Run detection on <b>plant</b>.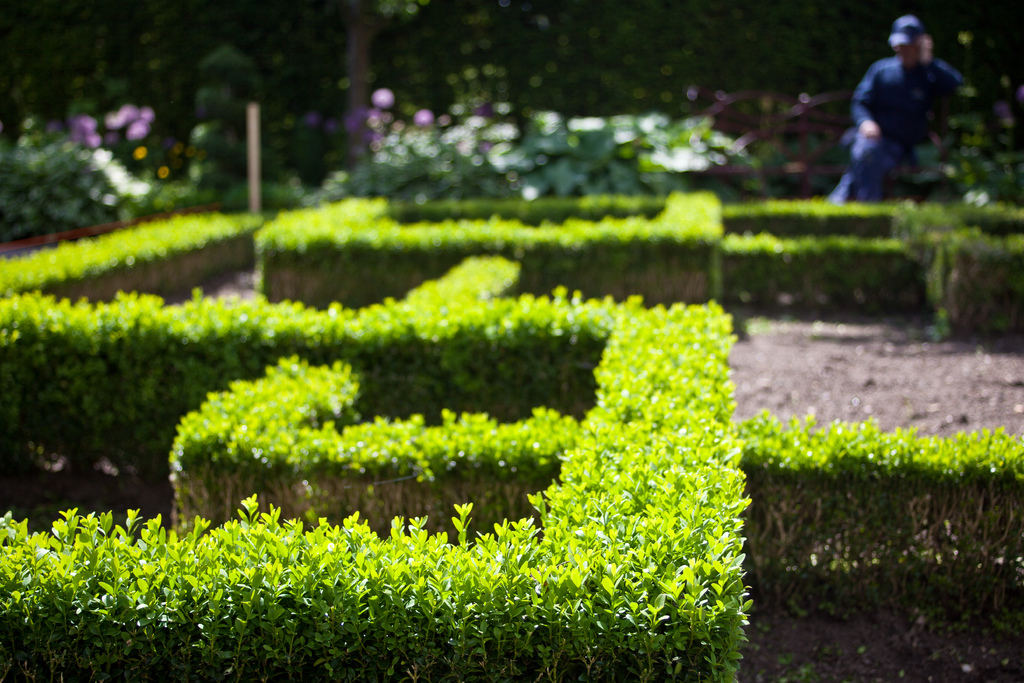
Result: [717,188,1023,331].
